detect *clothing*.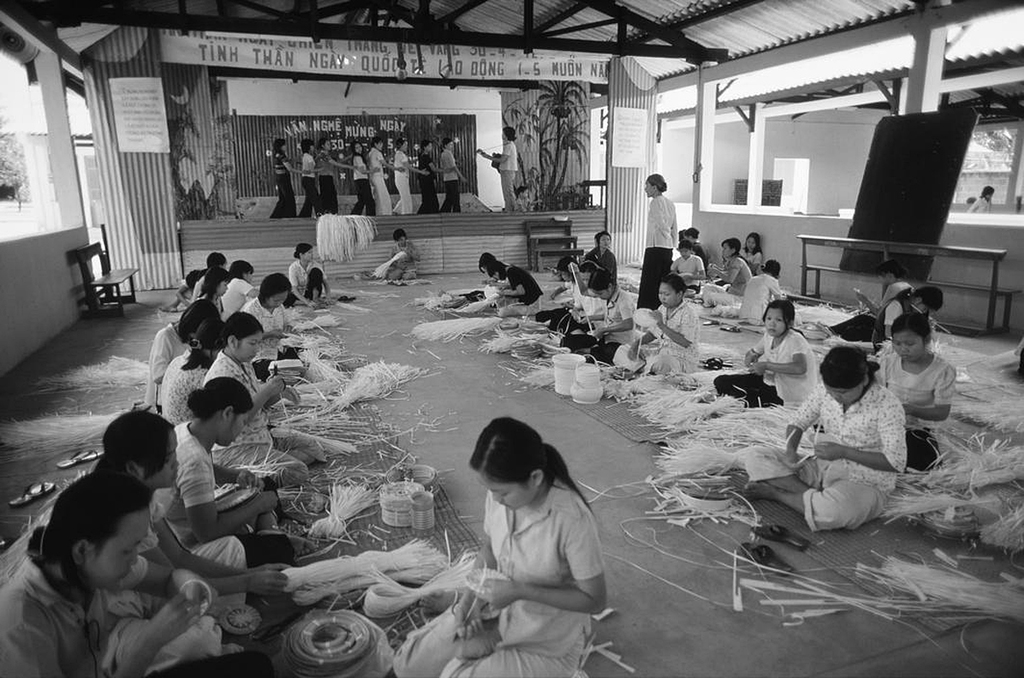
Detected at left=496, top=138, right=520, bottom=213.
